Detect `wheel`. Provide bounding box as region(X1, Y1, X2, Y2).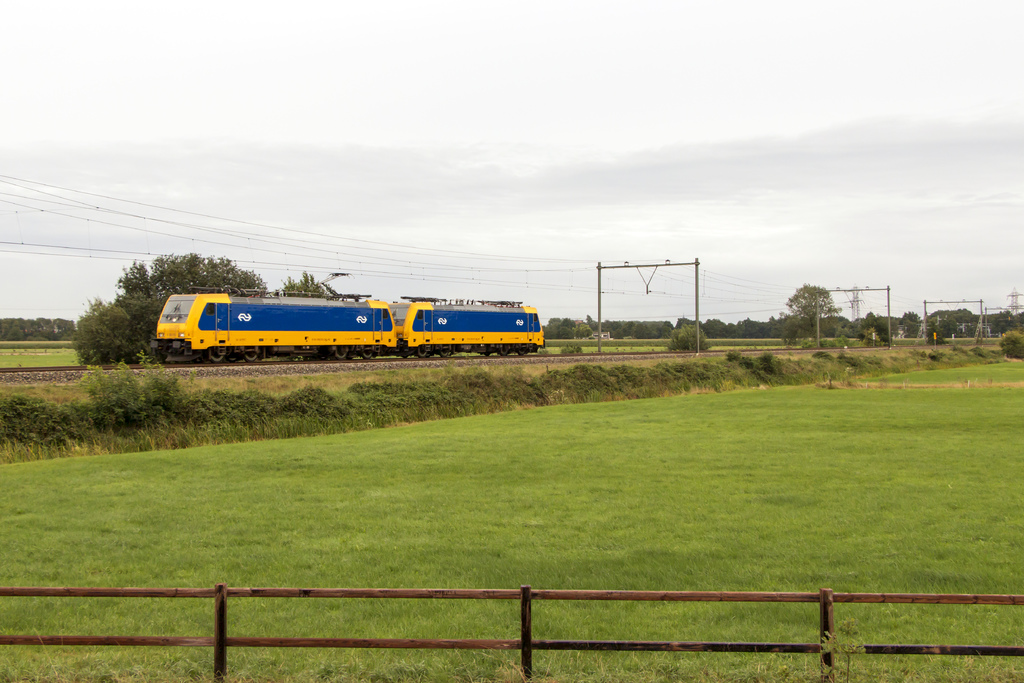
region(335, 354, 348, 359).
